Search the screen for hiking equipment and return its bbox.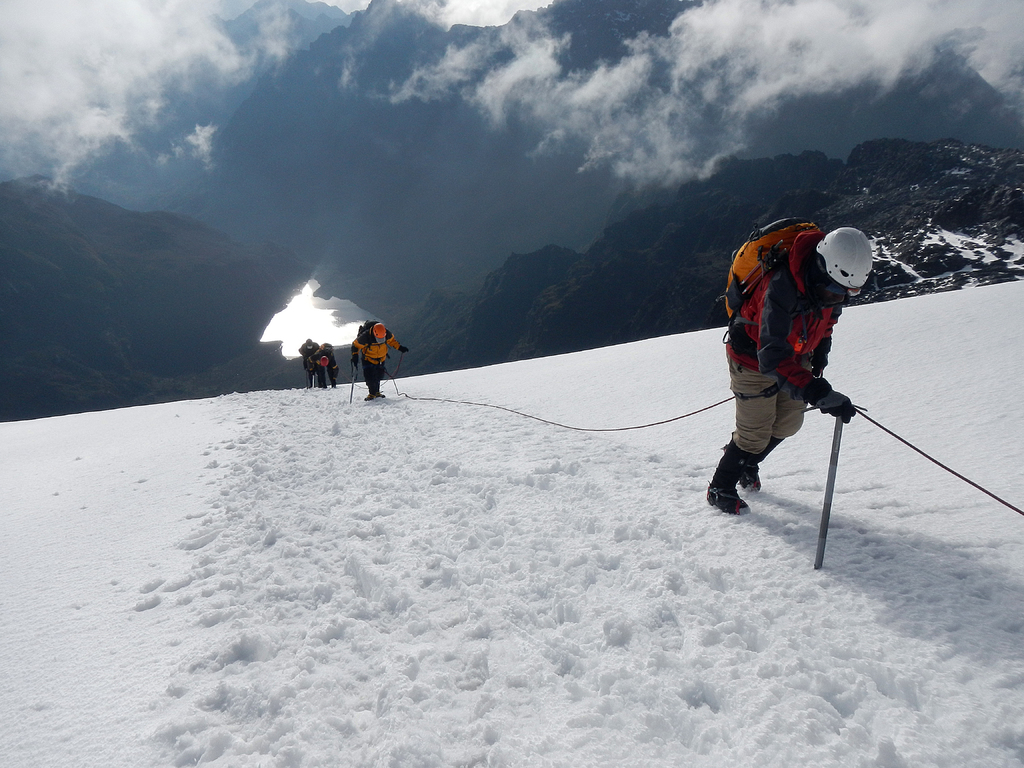
Found: box=[817, 226, 872, 292].
